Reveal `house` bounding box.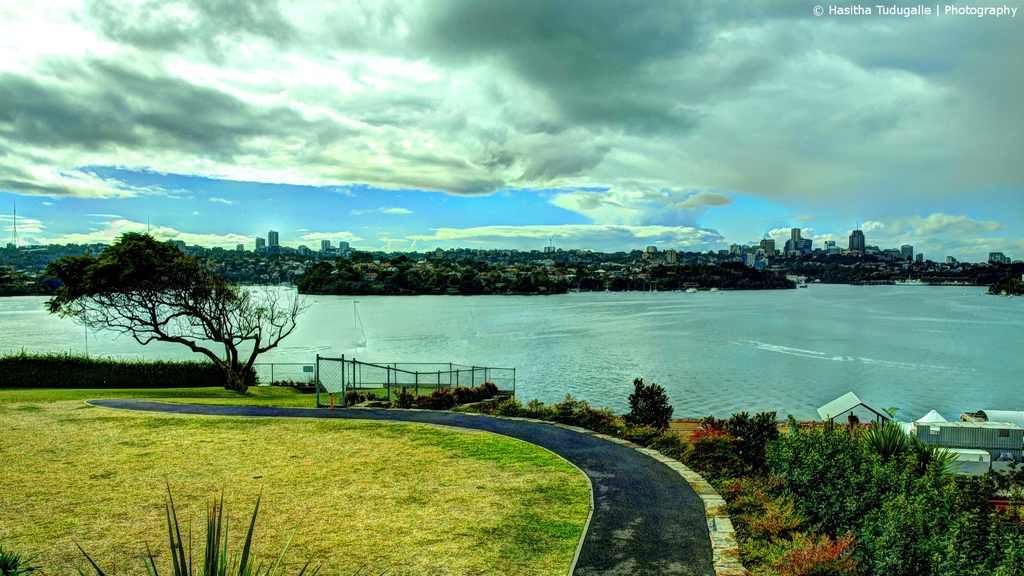
Revealed: l=906, t=410, r=951, b=447.
